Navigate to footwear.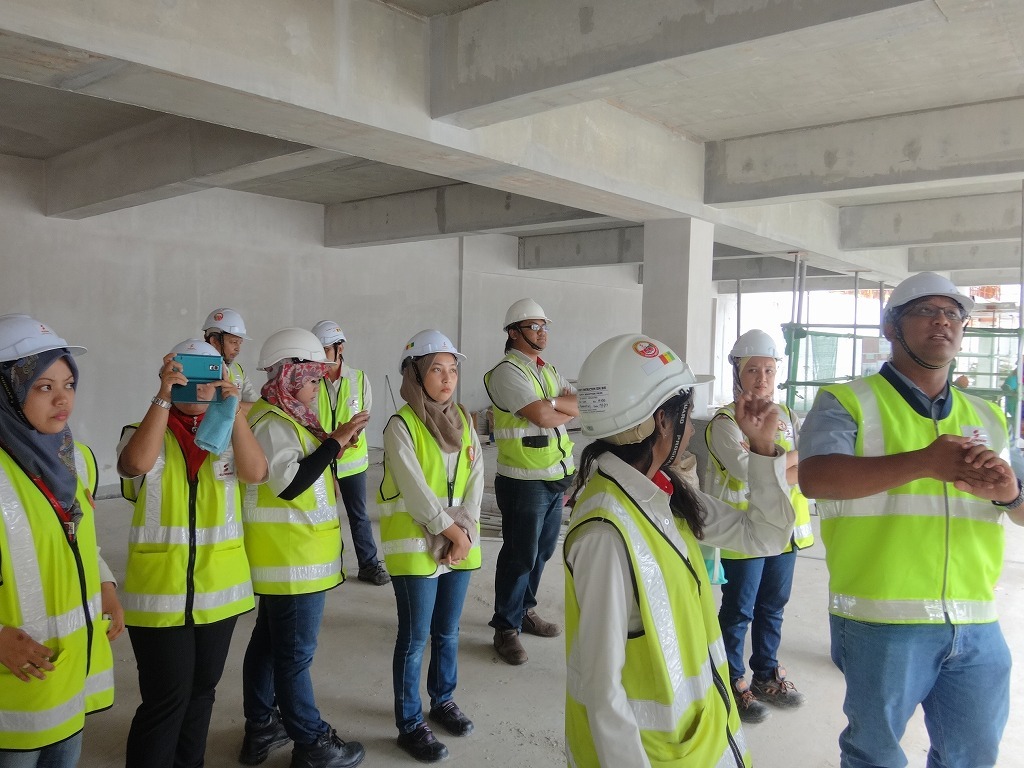
Navigation target: l=429, t=697, r=474, b=736.
